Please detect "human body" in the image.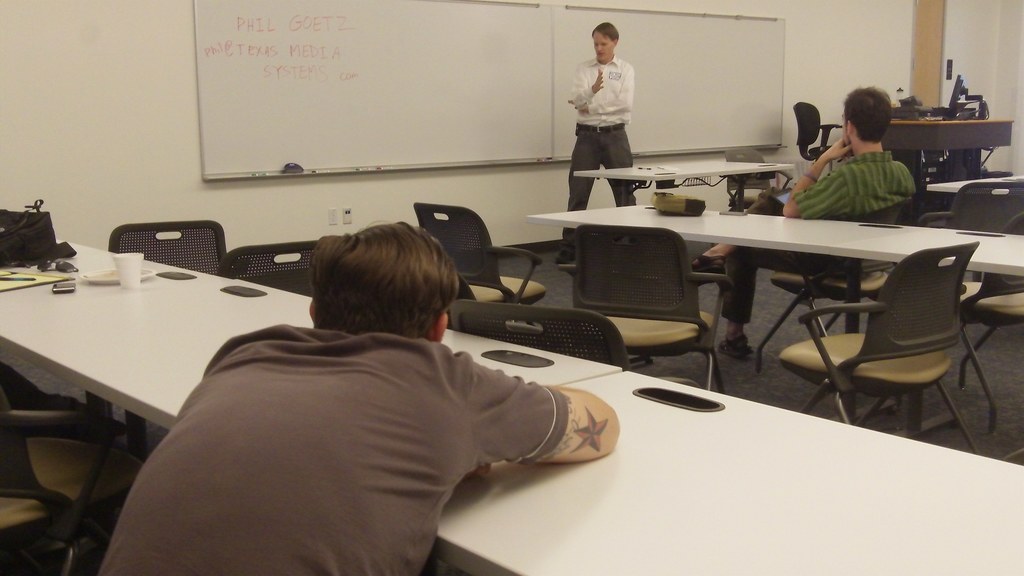
x1=568, y1=12, x2=653, y2=206.
